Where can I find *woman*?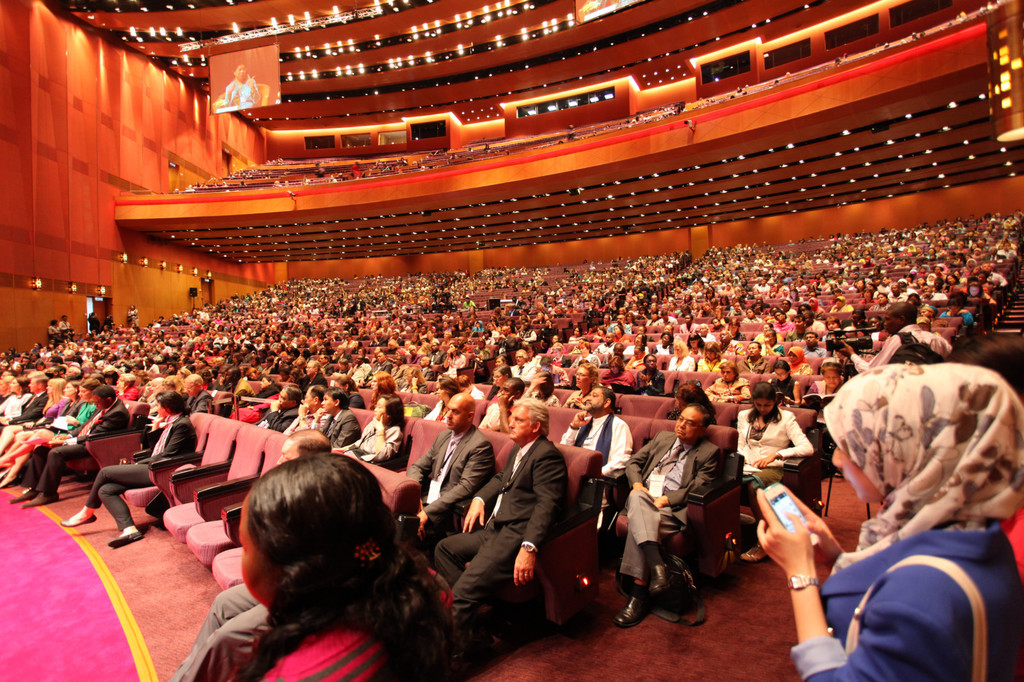
You can find it at l=708, t=305, r=729, b=321.
